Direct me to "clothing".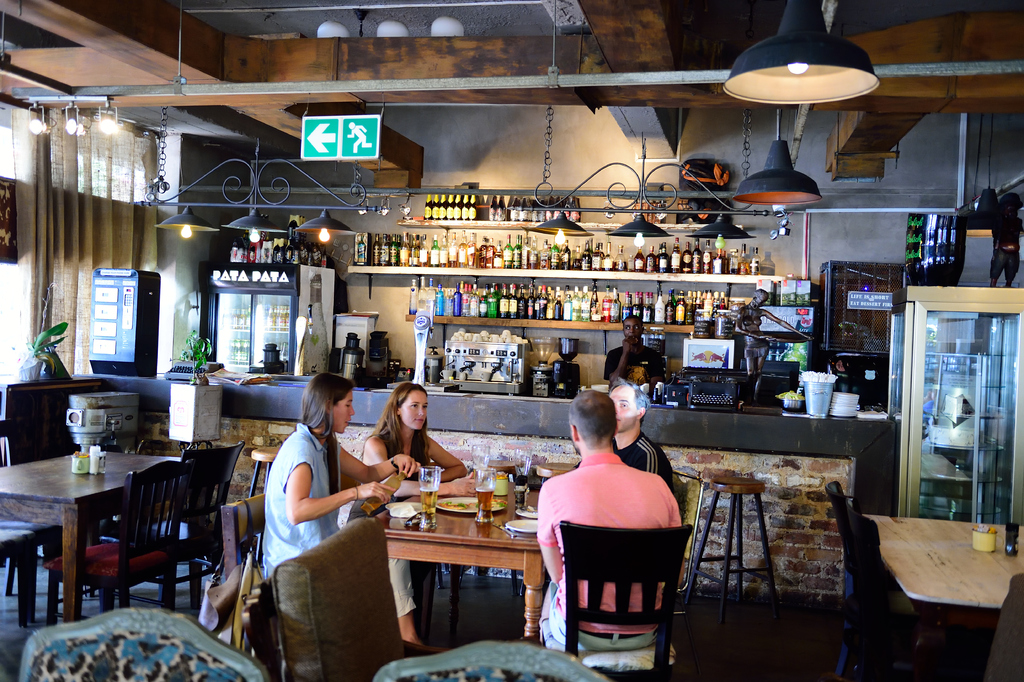
Direction: bbox=(260, 420, 417, 619).
